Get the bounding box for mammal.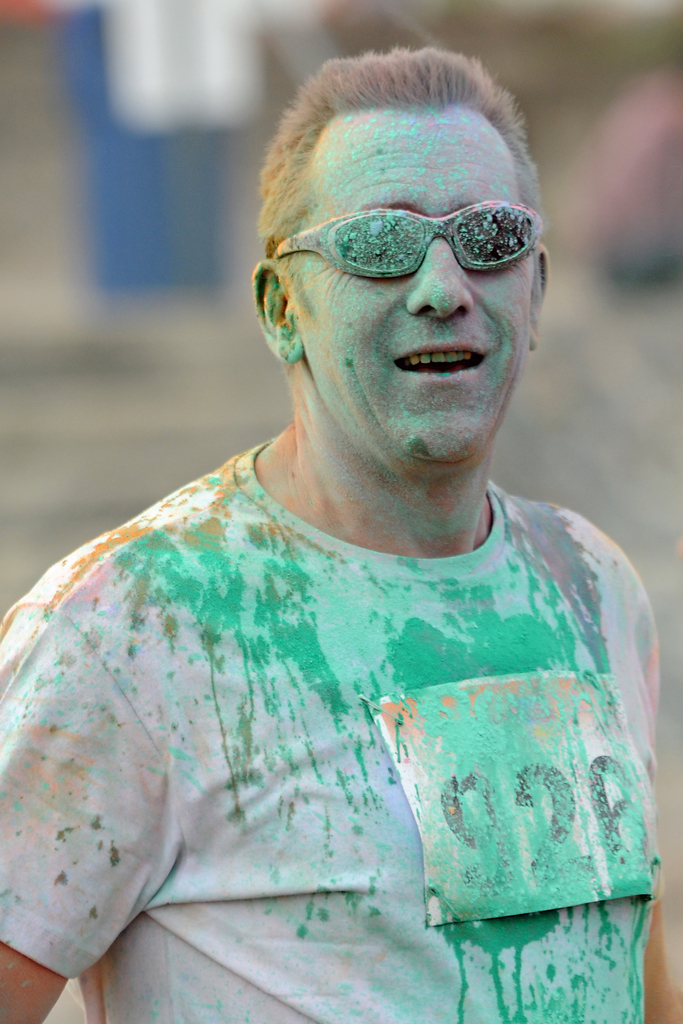
select_region(12, 252, 682, 967).
